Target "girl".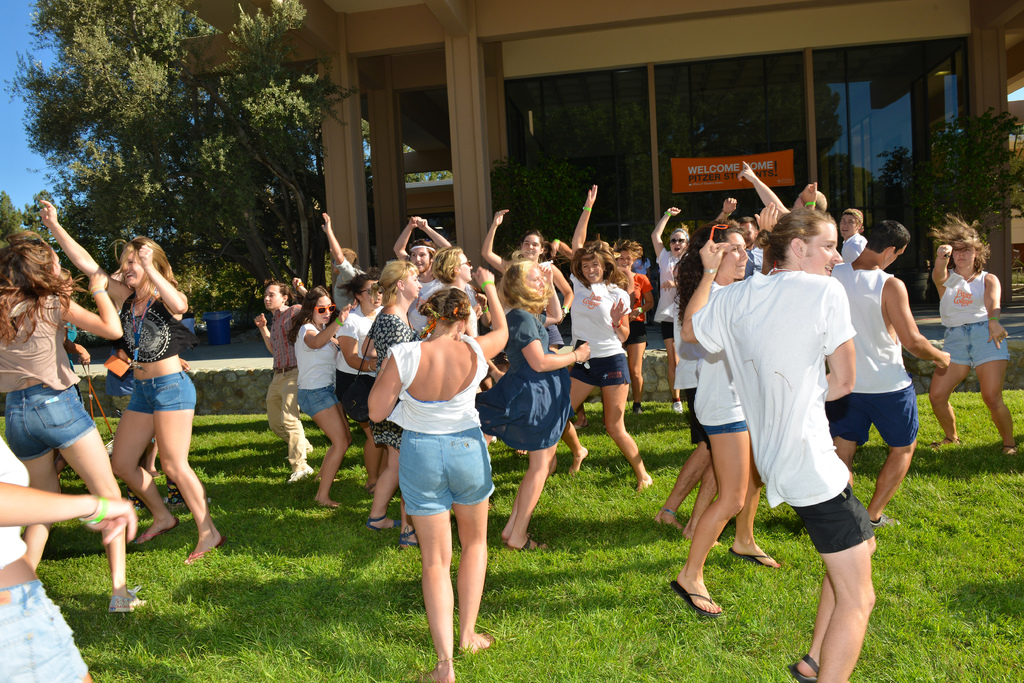
Target region: bbox=(406, 243, 477, 341).
